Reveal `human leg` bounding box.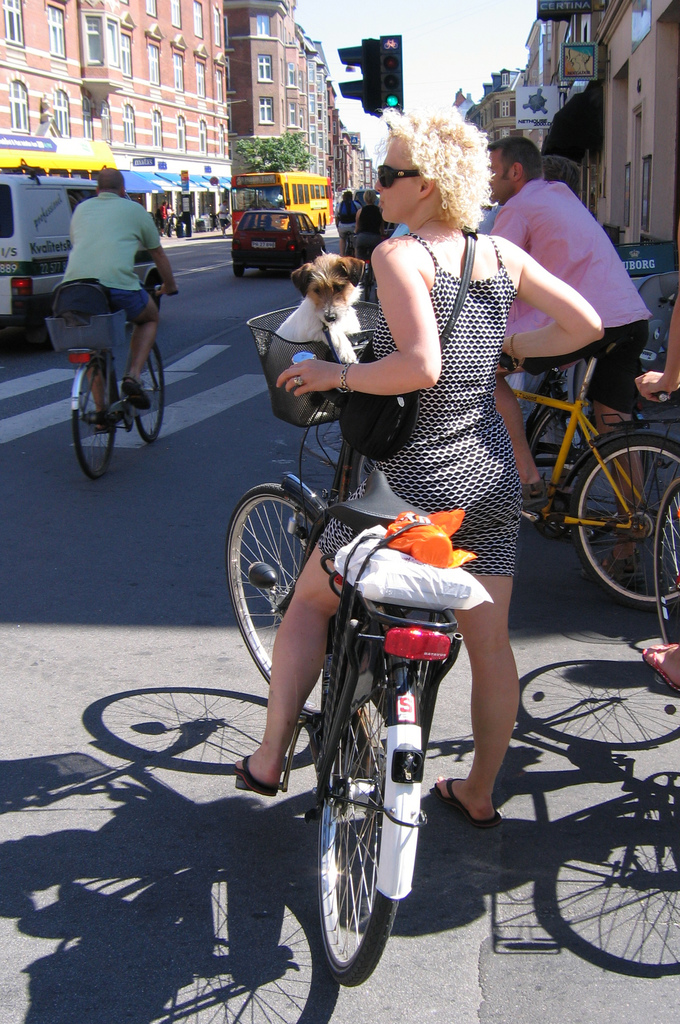
Revealed: 638:644:679:697.
